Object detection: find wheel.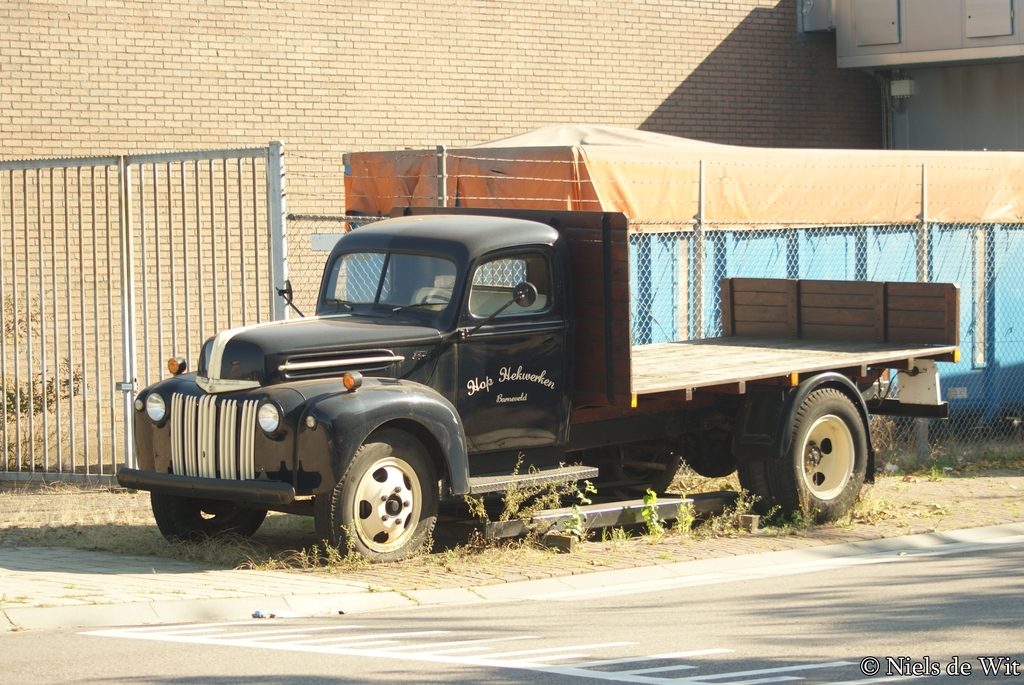
[x1=317, y1=430, x2=440, y2=563].
